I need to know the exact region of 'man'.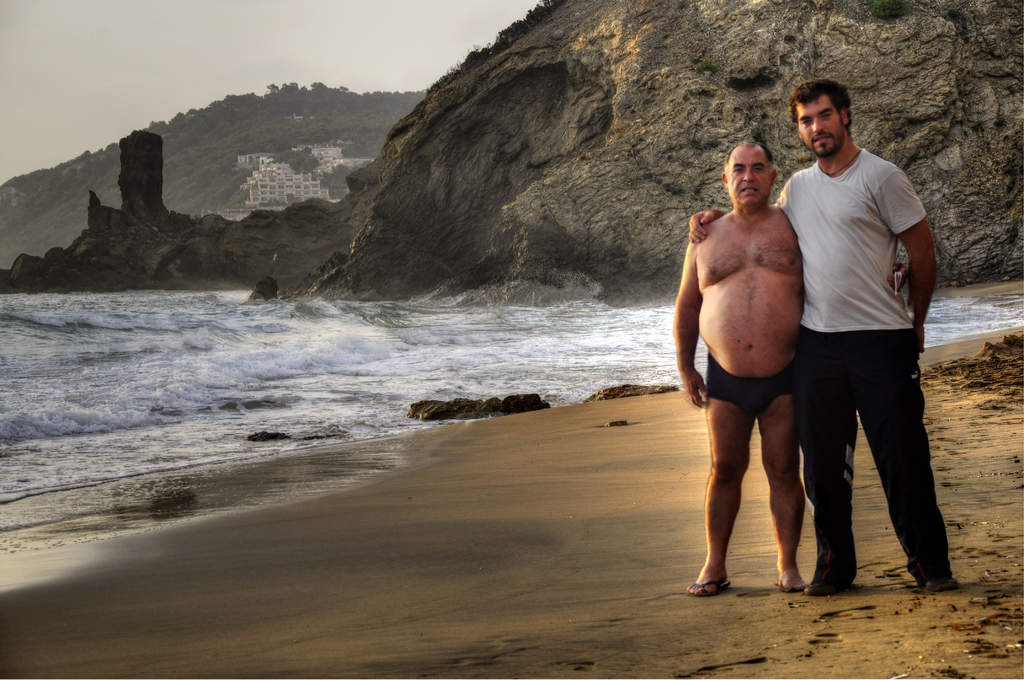
Region: locate(665, 122, 914, 606).
